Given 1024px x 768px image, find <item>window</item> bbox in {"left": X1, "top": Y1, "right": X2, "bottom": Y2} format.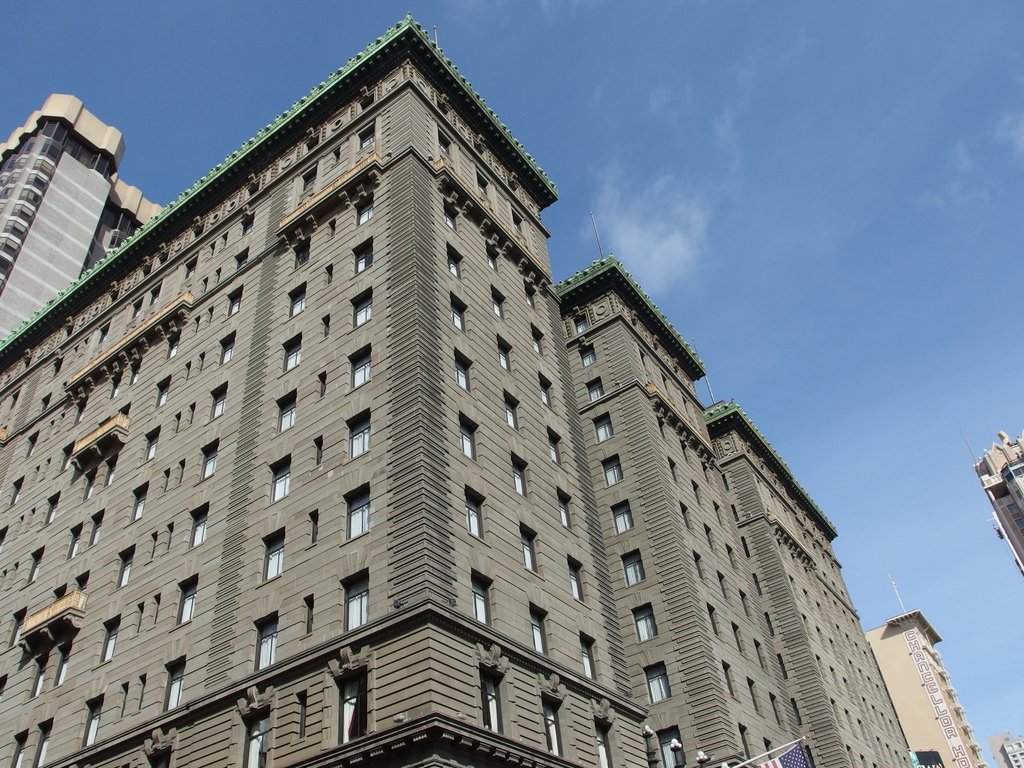
{"left": 474, "top": 580, "right": 492, "bottom": 628}.
